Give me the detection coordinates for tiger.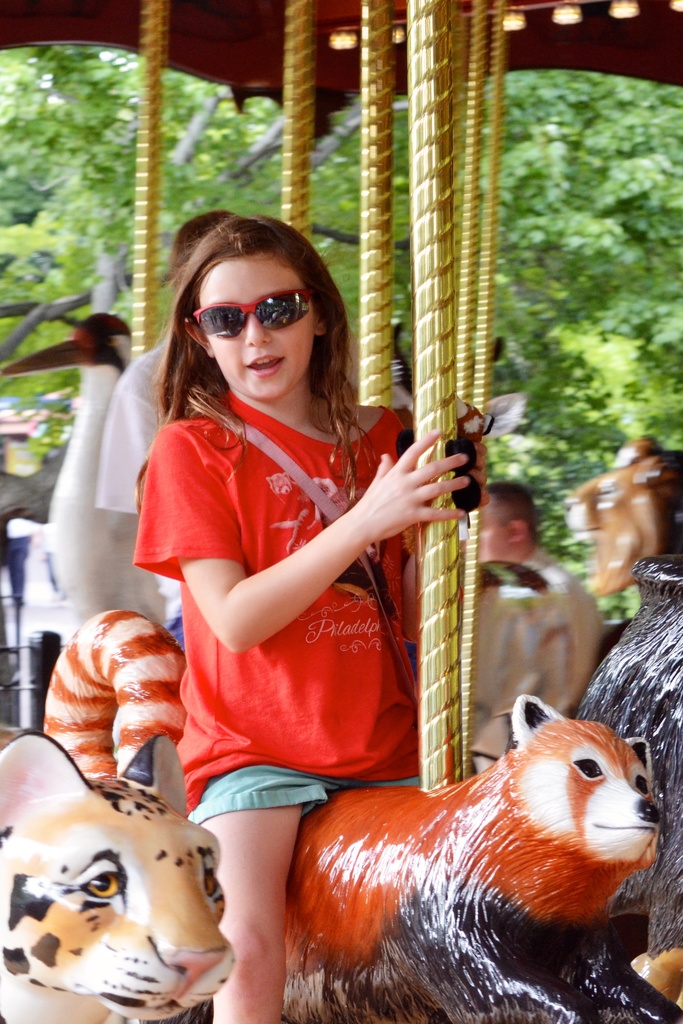
0/730/234/1023.
